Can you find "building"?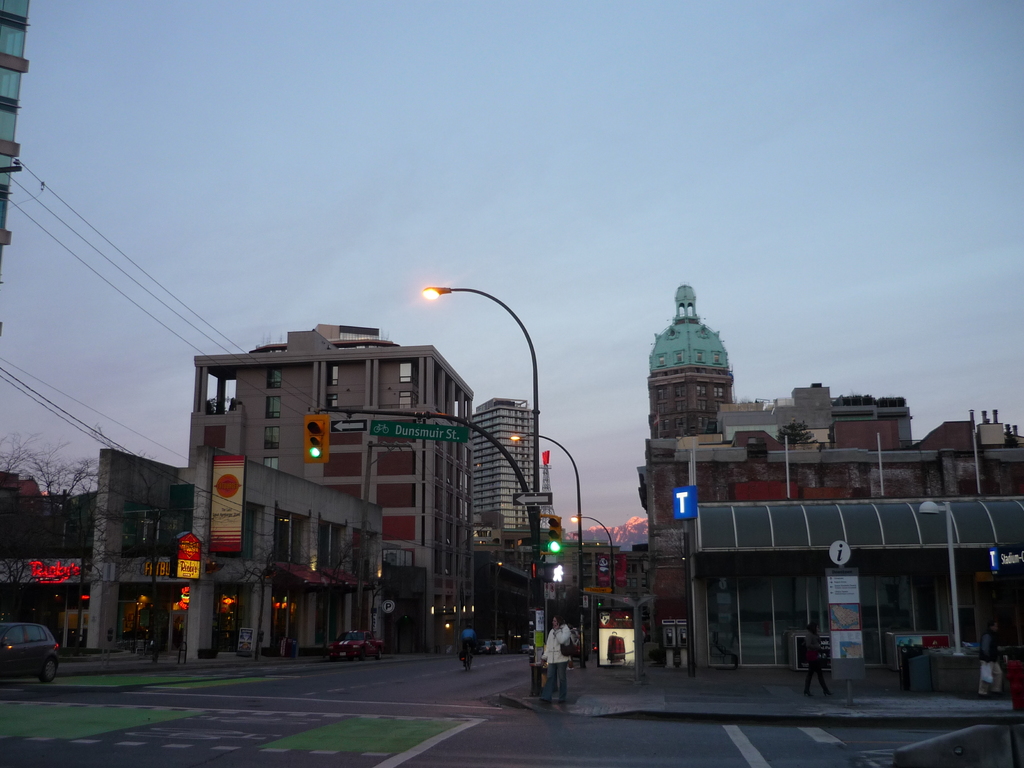
Yes, bounding box: {"left": 0, "top": 0, "right": 29, "bottom": 280}.
